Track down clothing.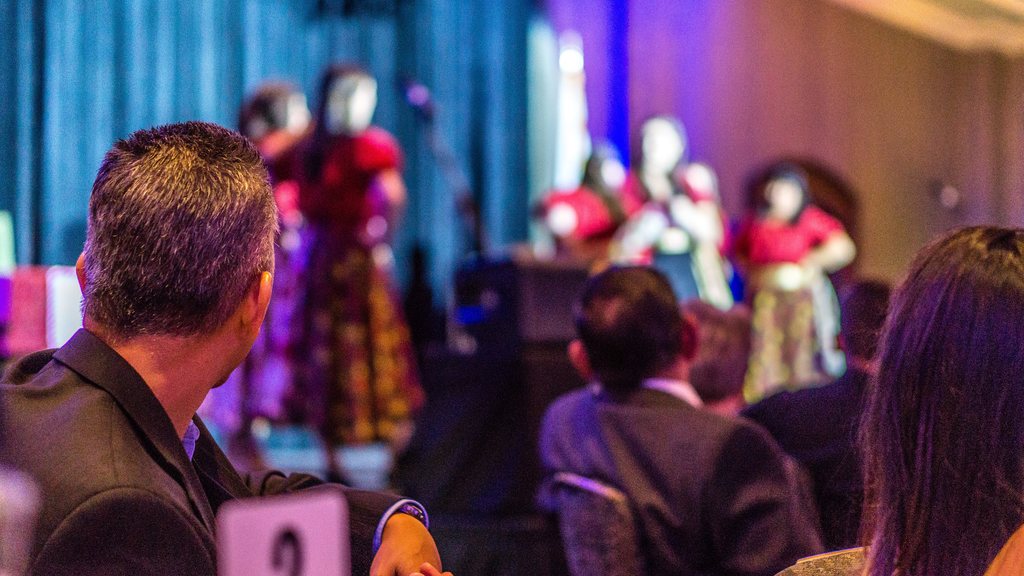
Tracked to region(732, 168, 860, 416).
